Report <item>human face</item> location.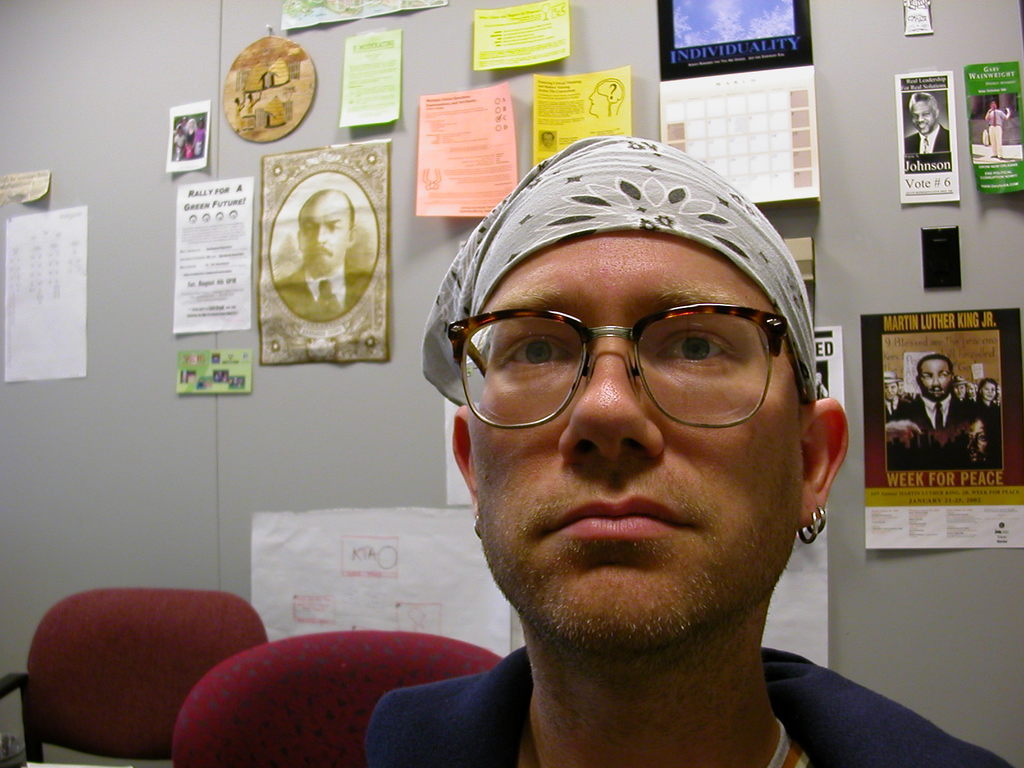
Report: pyautogui.locateOnScreen(981, 383, 996, 404).
